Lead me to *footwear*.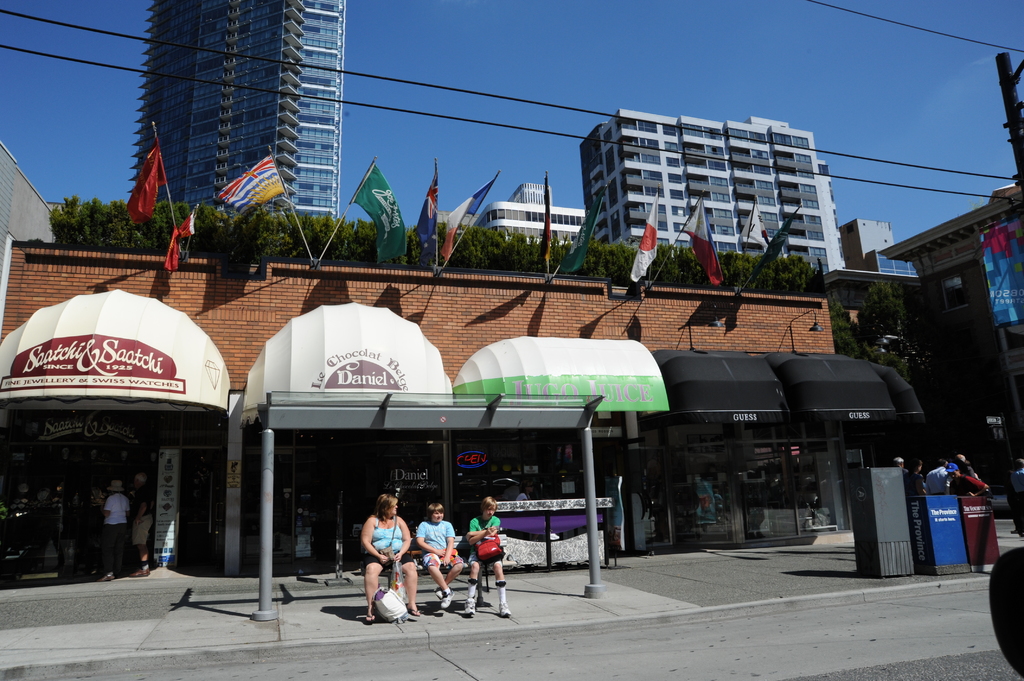
Lead to (406,608,421,618).
